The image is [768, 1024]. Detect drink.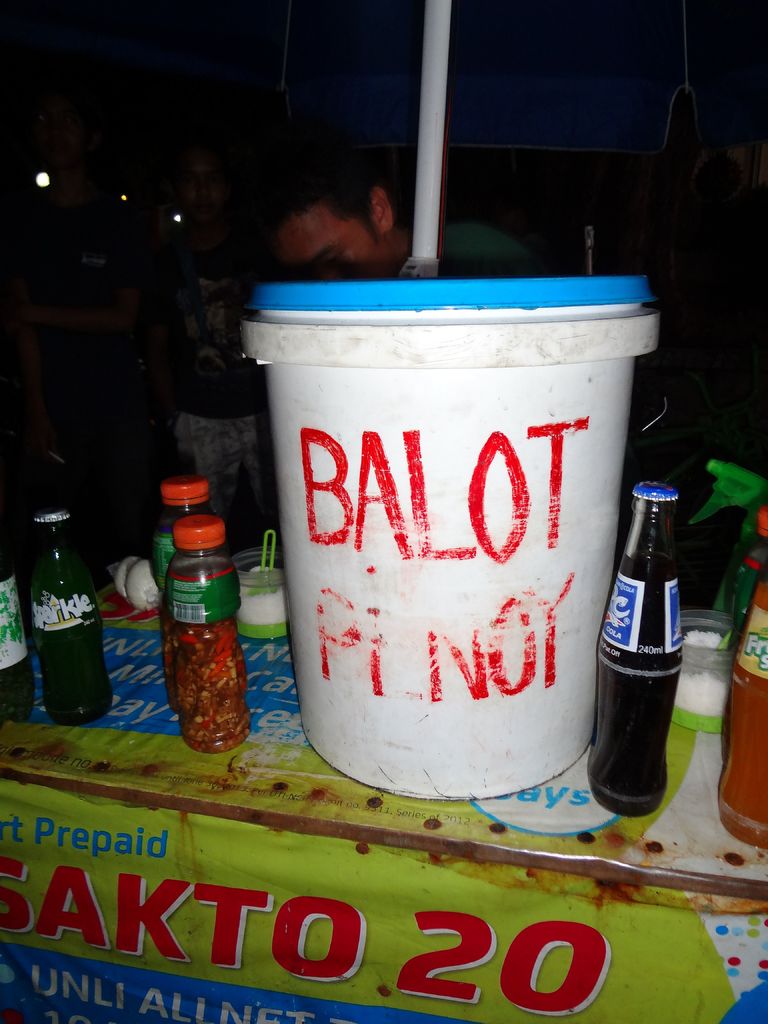
Detection: locate(33, 564, 116, 721).
